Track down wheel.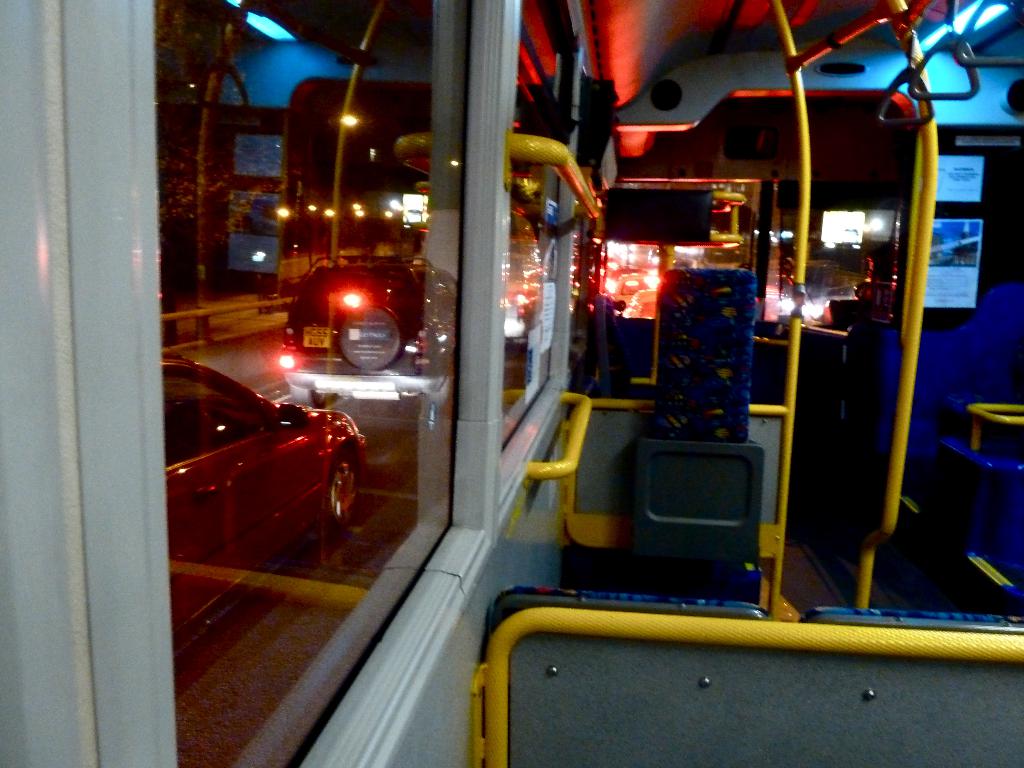
Tracked to select_region(335, 305, 410, 368).
